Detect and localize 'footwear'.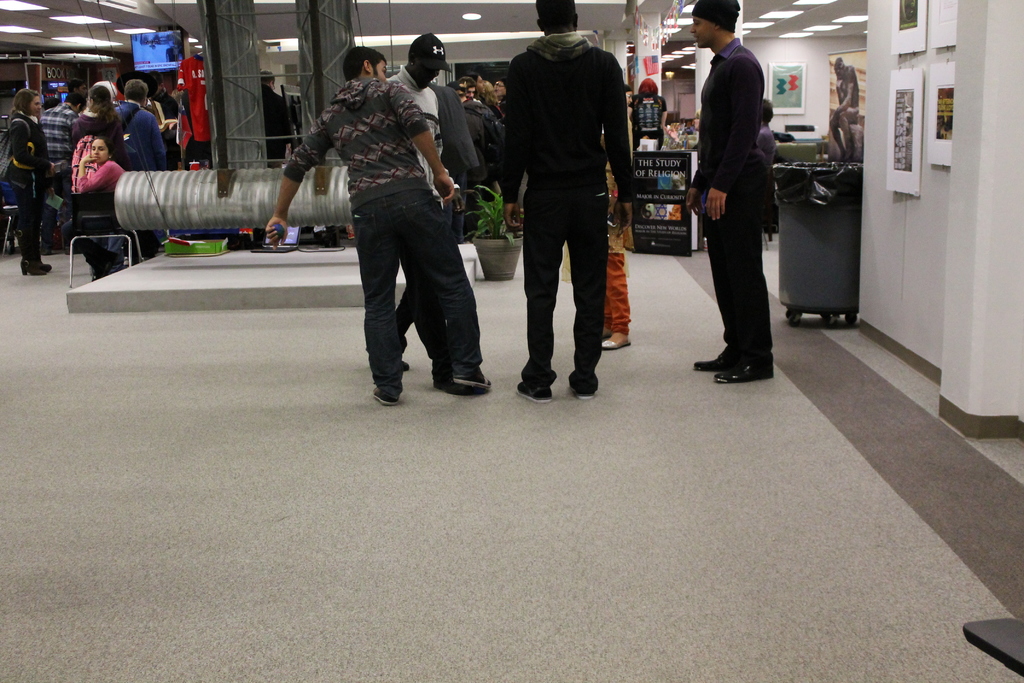
Localized at (left=374, top=387, right=399, bottom=409).
